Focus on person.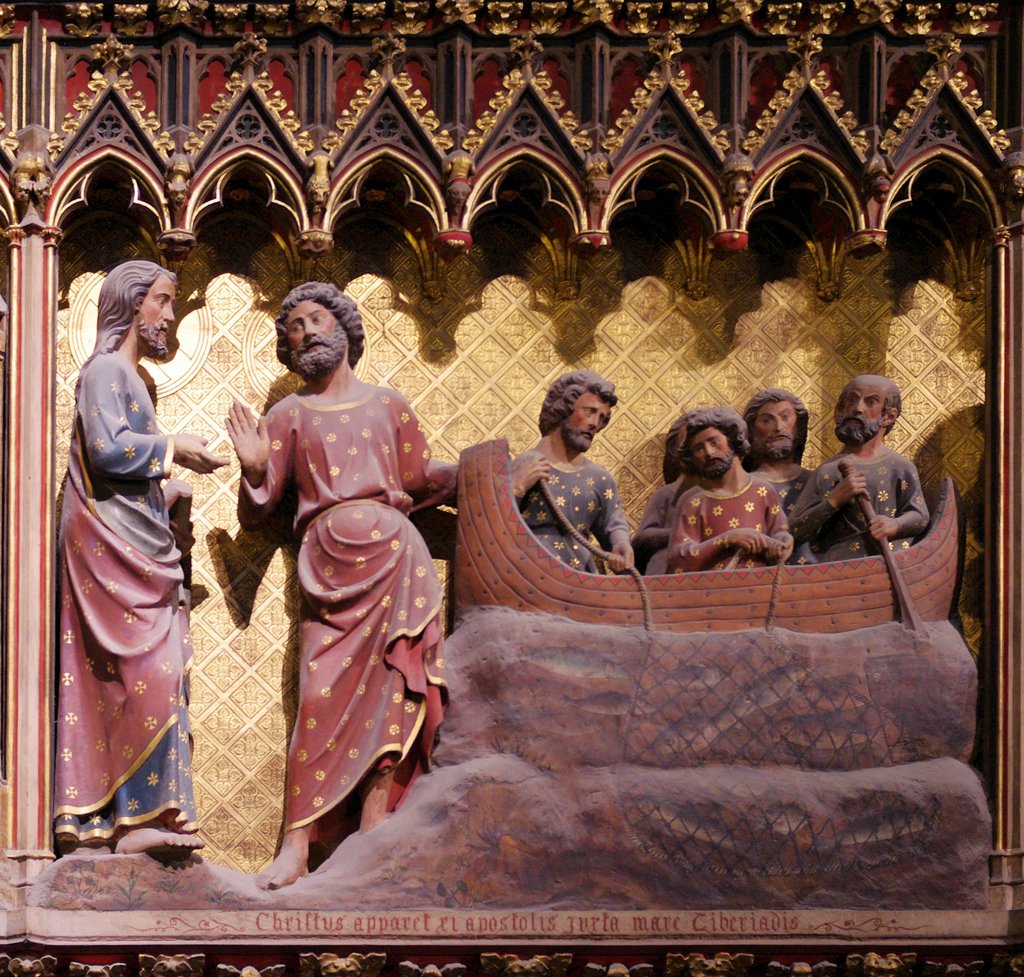
Focused at <bbox>636, 413, 699, 573</bbox>.
